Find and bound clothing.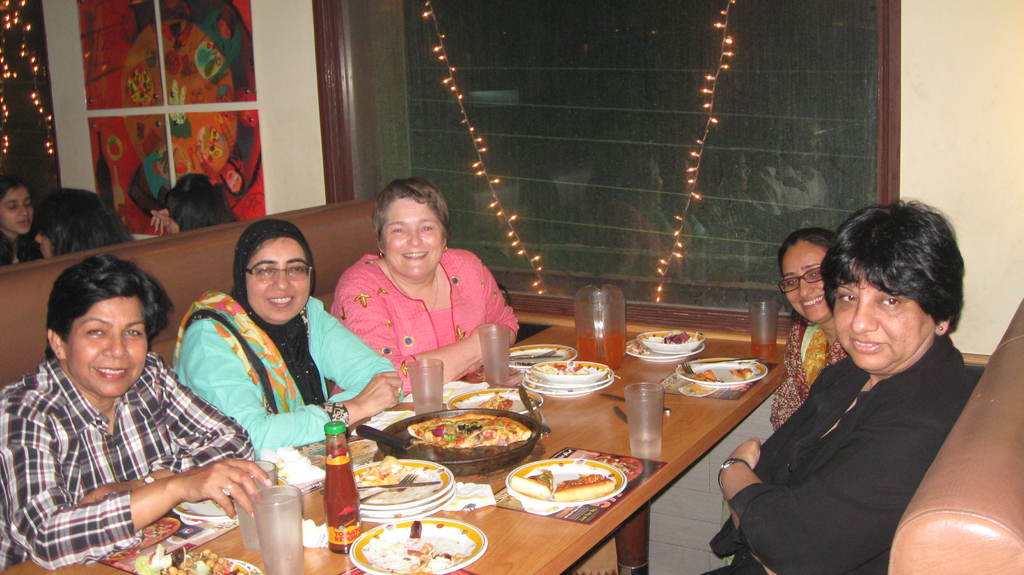
Bound: (left=324, top=241, right=525, bottom=387).
